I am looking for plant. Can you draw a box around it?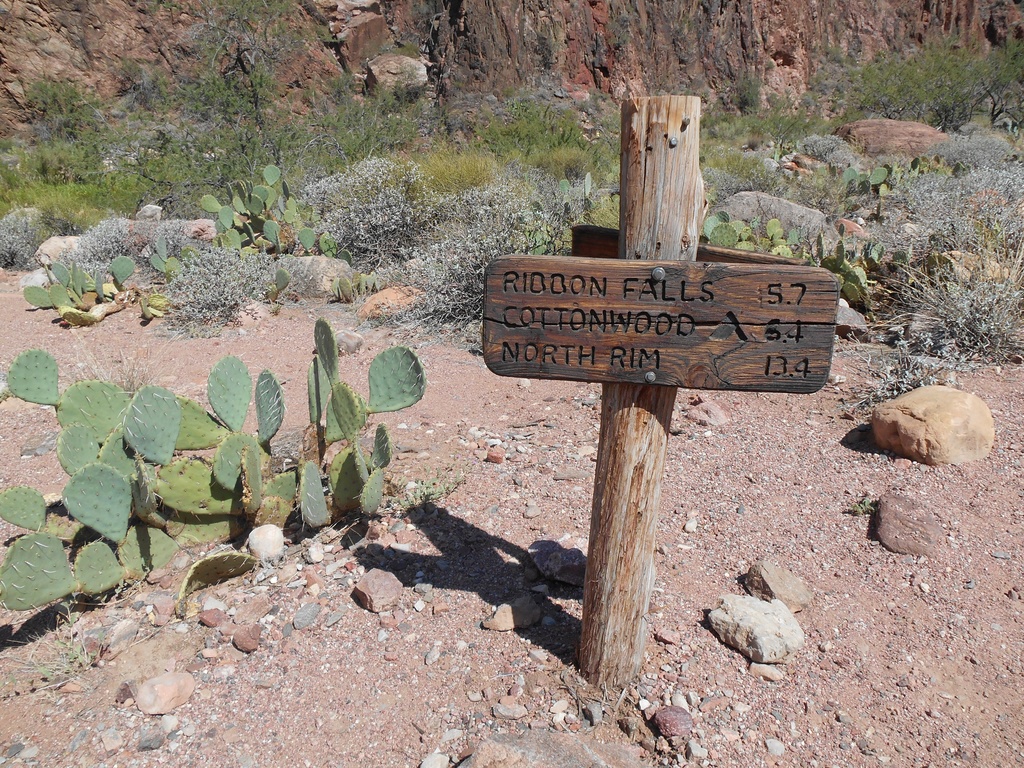
Sure, the bounding box is 130/0/298/206.
